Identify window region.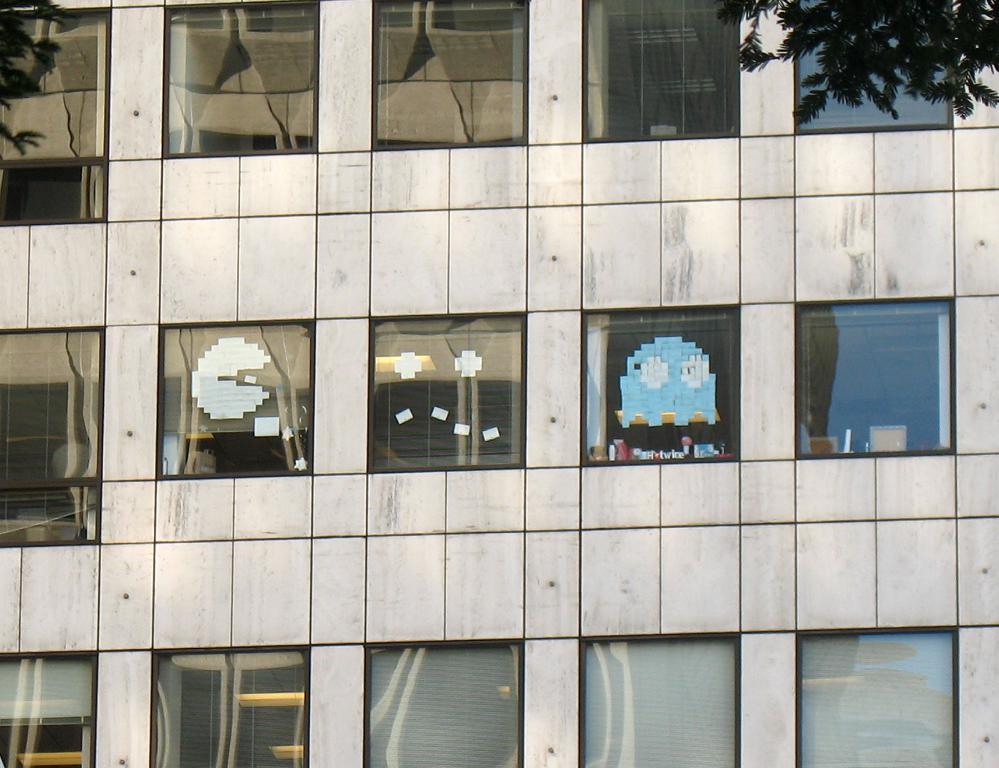
Region: (x1=370, y1=315, x2=528, y2=471).
